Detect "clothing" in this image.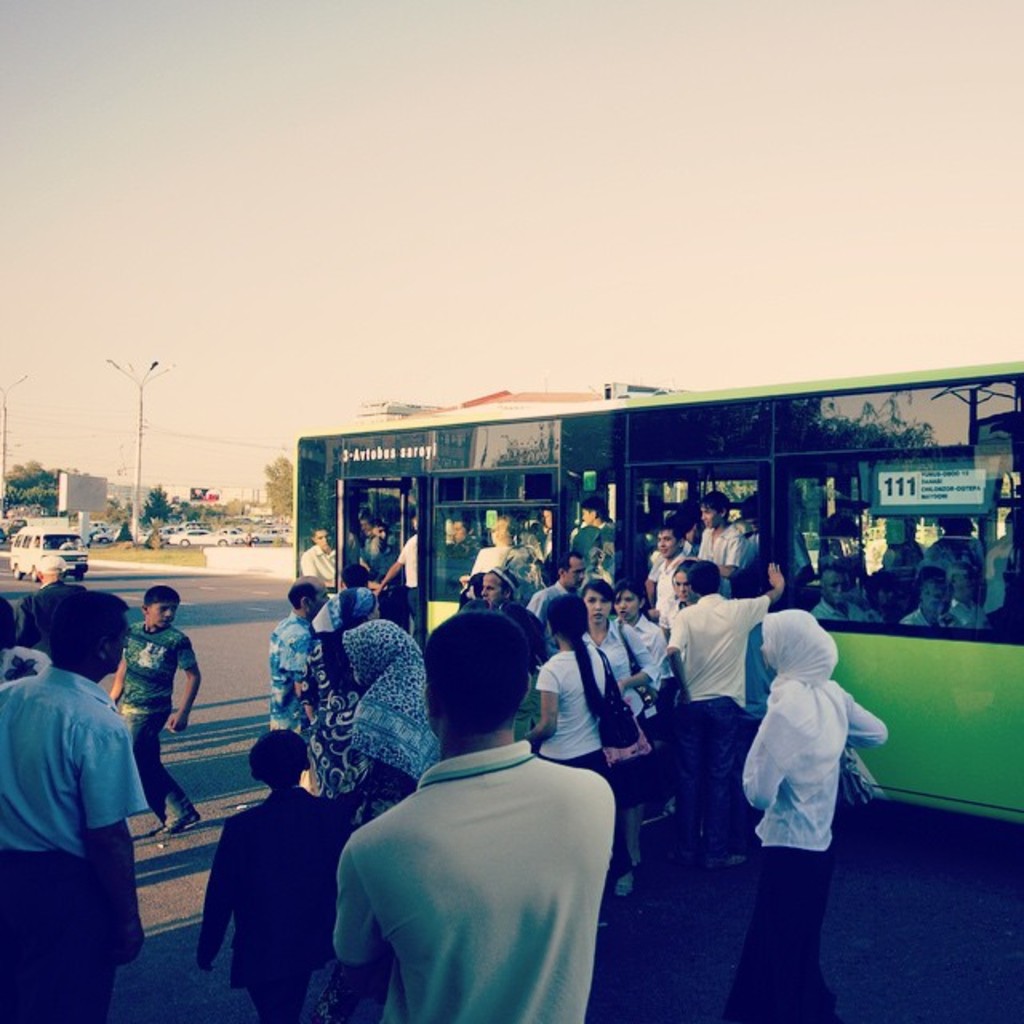
Detection: [0,642,54,682].
